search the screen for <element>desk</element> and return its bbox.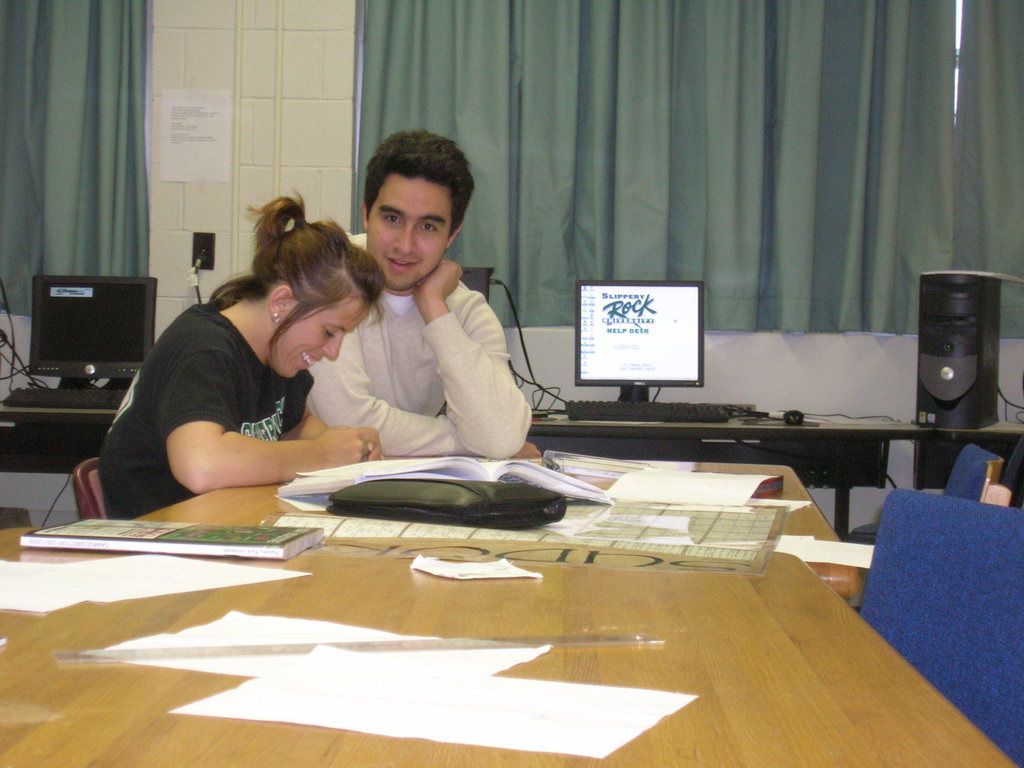
Found: 527, 409, 1023, 544.
